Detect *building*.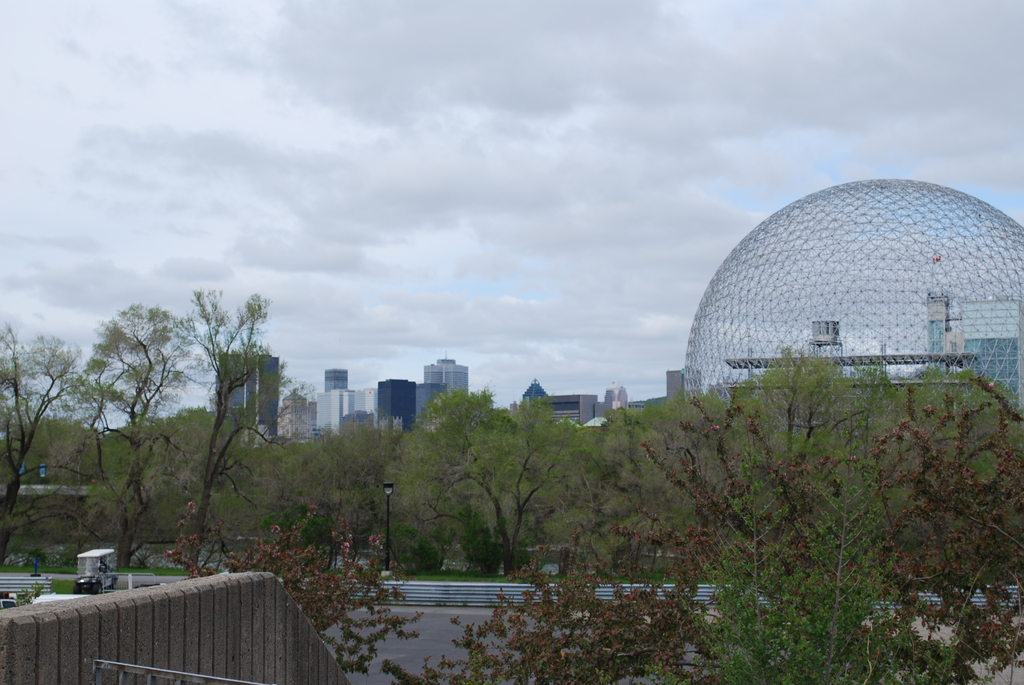
Detected at 812,326,842,354.
